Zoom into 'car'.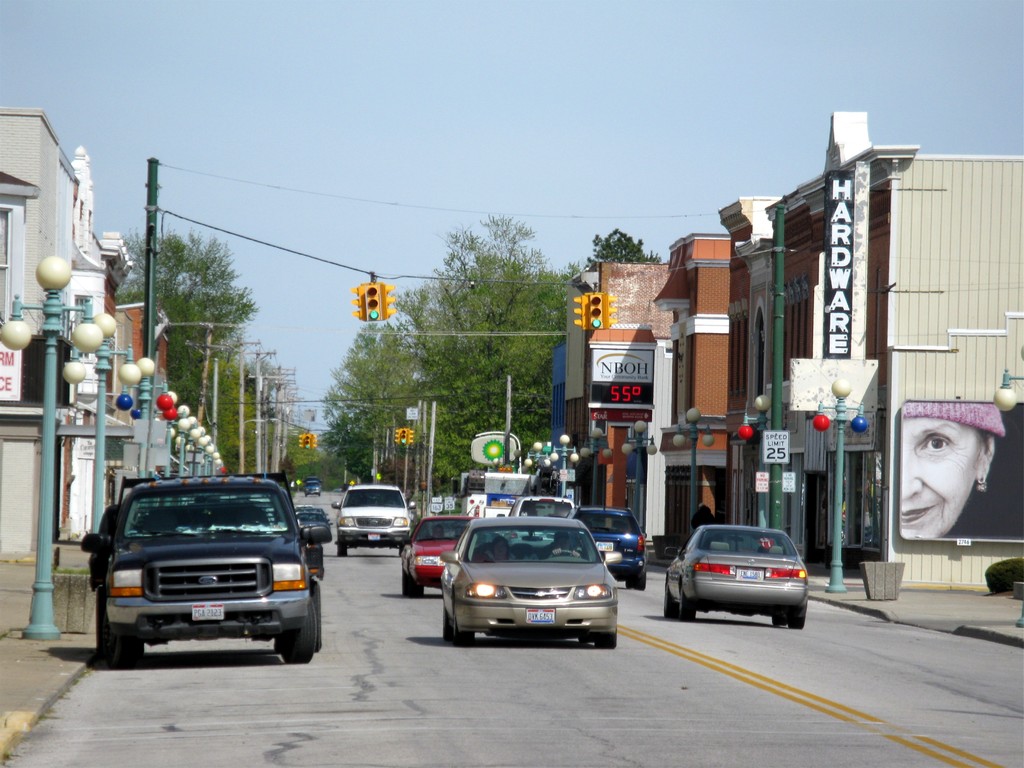
Zoom target: select_region(563, 498, 650, 593).
